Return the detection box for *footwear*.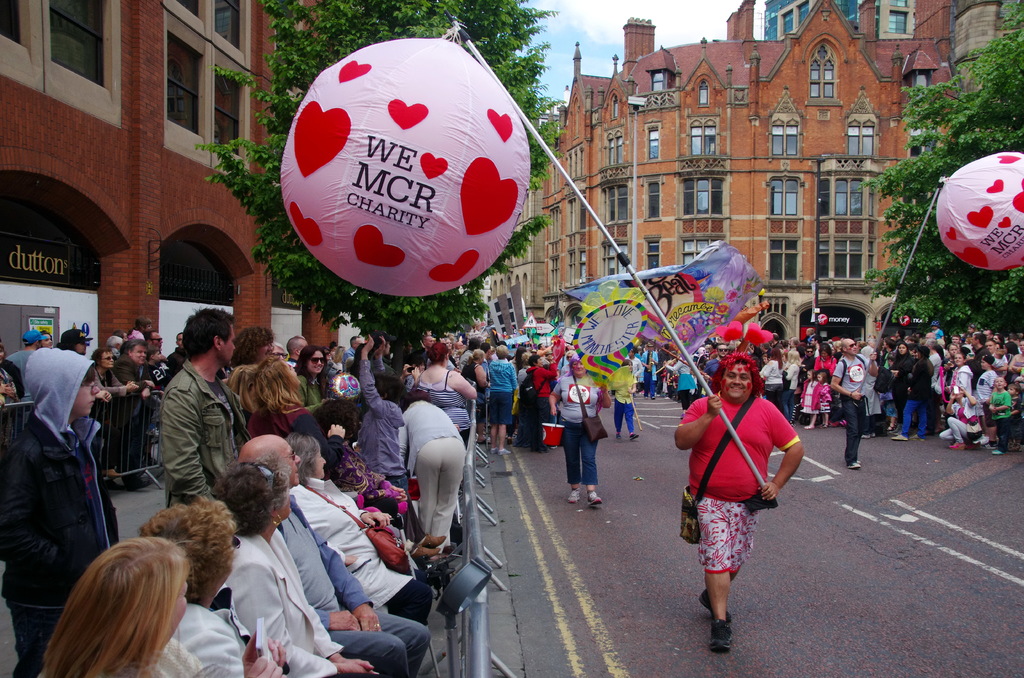
detection(701, 589, 737, 629).
